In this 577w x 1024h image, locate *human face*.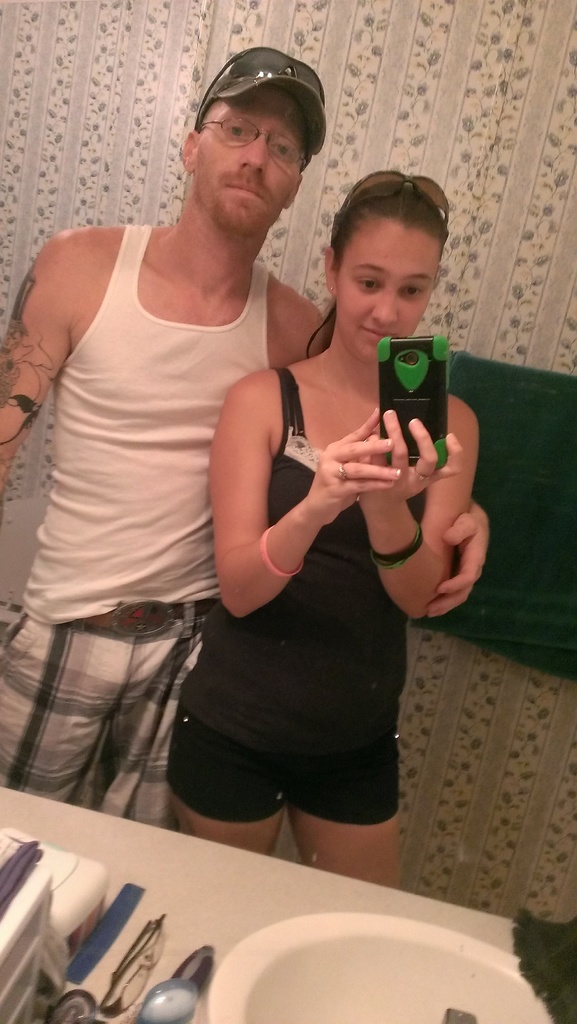
Bounding box: bbox=(190, 97, 309, 243).
